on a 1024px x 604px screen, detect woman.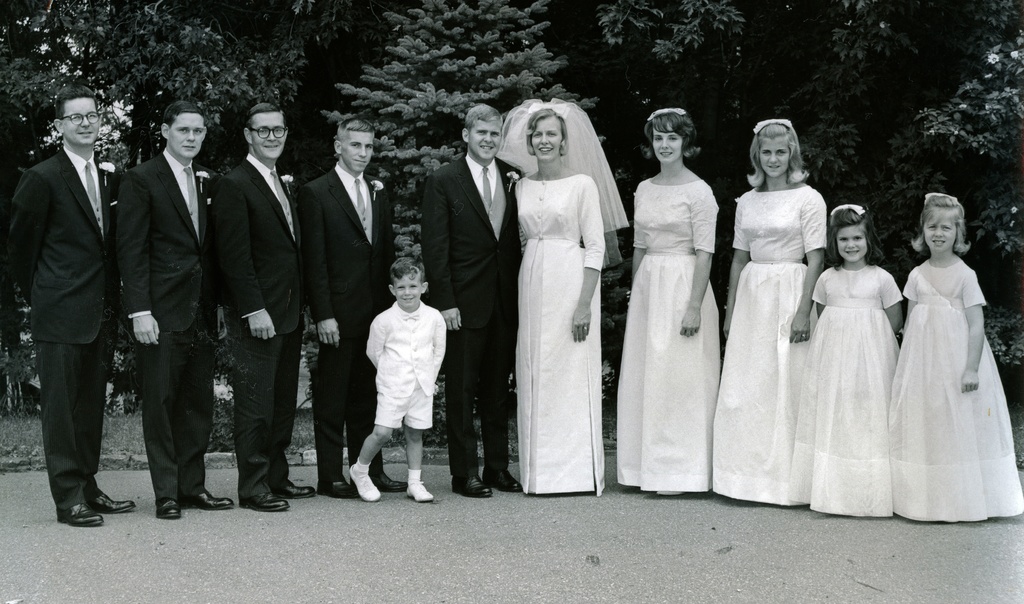
Rect(614, 106, 726, 494).
